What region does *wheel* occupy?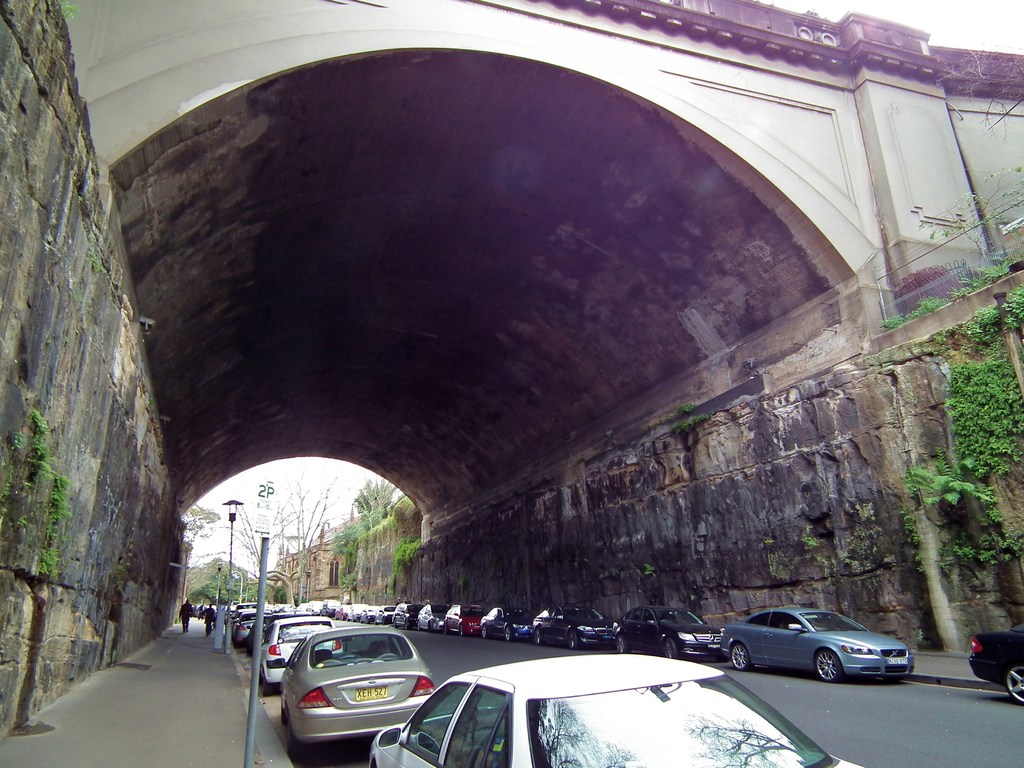
659,638,673,658.
